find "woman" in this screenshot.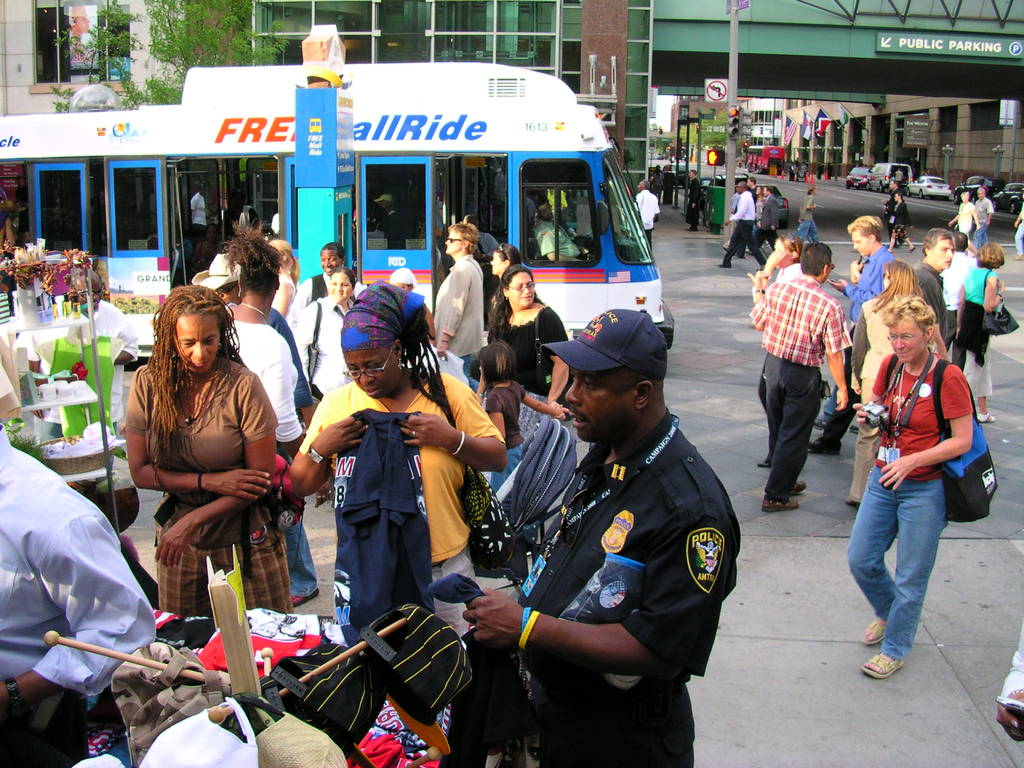
The bounding box for "woman" is x1=293 y1=269 x2=360 y2=412.
